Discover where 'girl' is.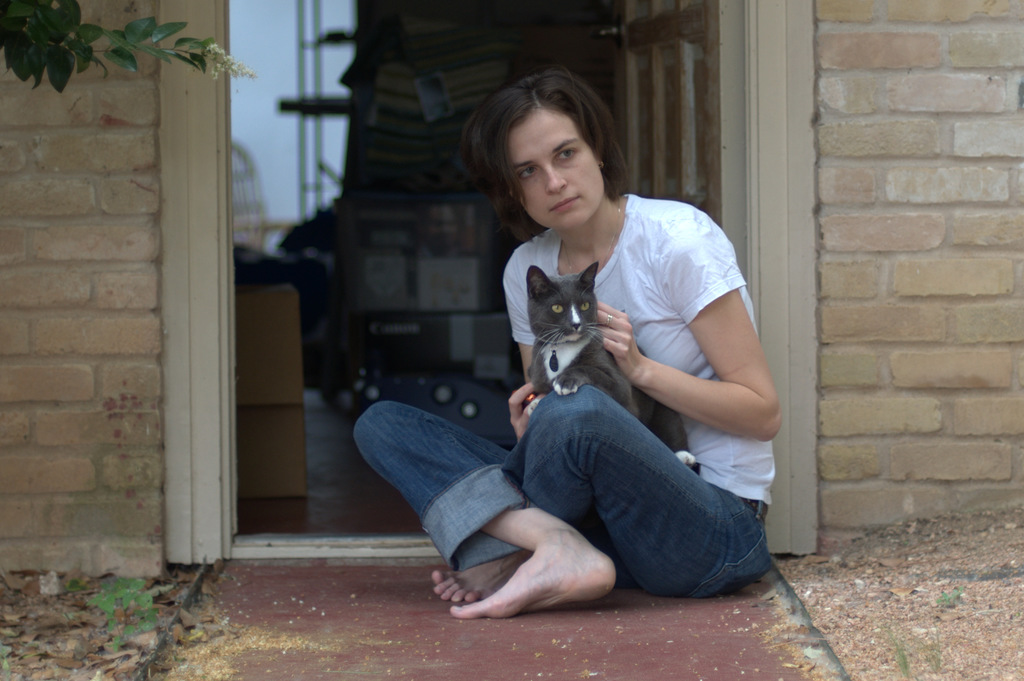
Discovered at (350, 66, 780, 615).
